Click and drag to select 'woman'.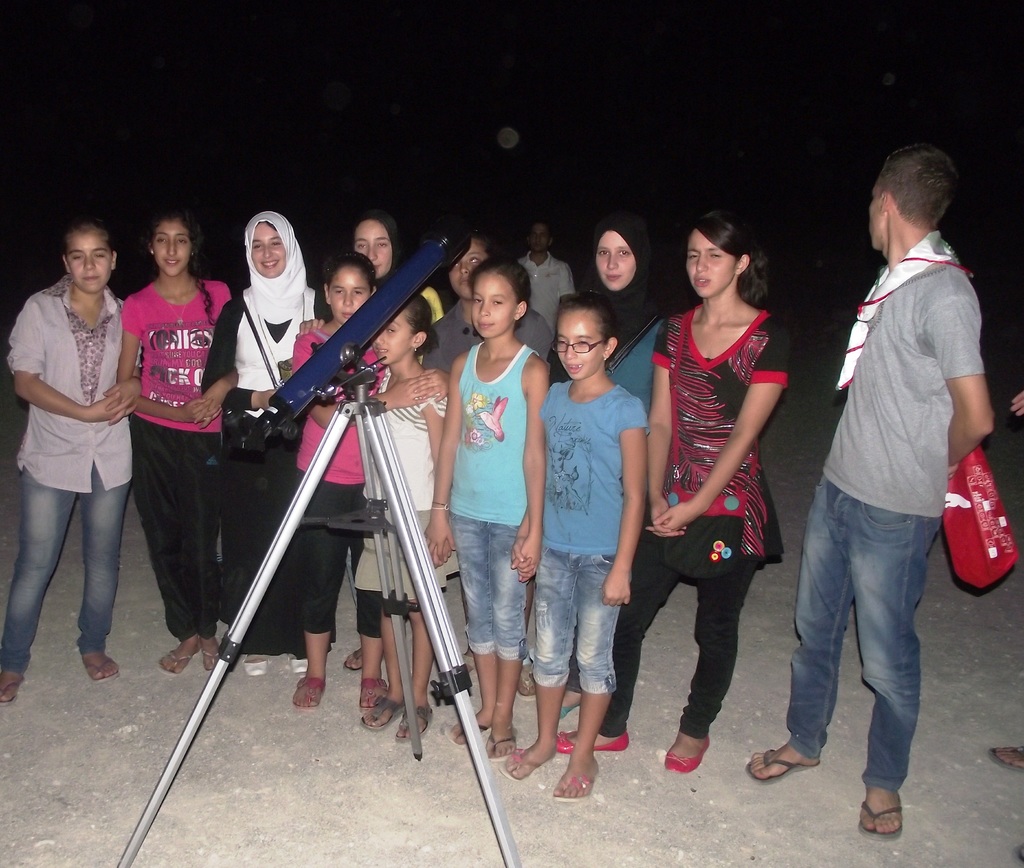
Selection: 416/231/553/386.
